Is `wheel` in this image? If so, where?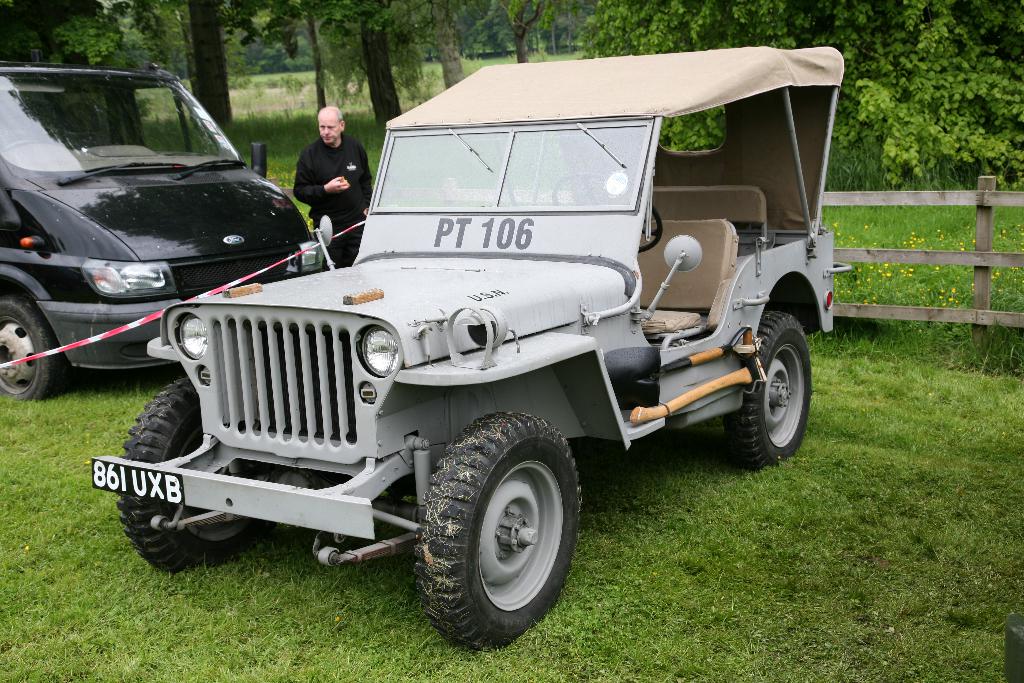
Yes, at 111 377 264 578.
